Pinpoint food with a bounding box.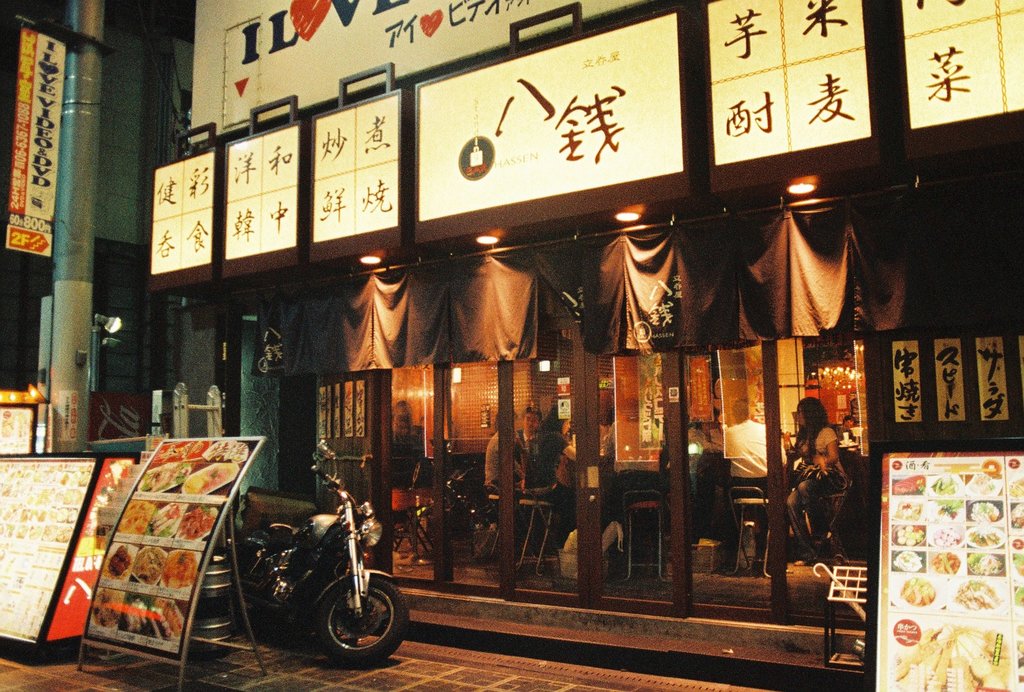
bbox=(163, 552, 196, 587).
